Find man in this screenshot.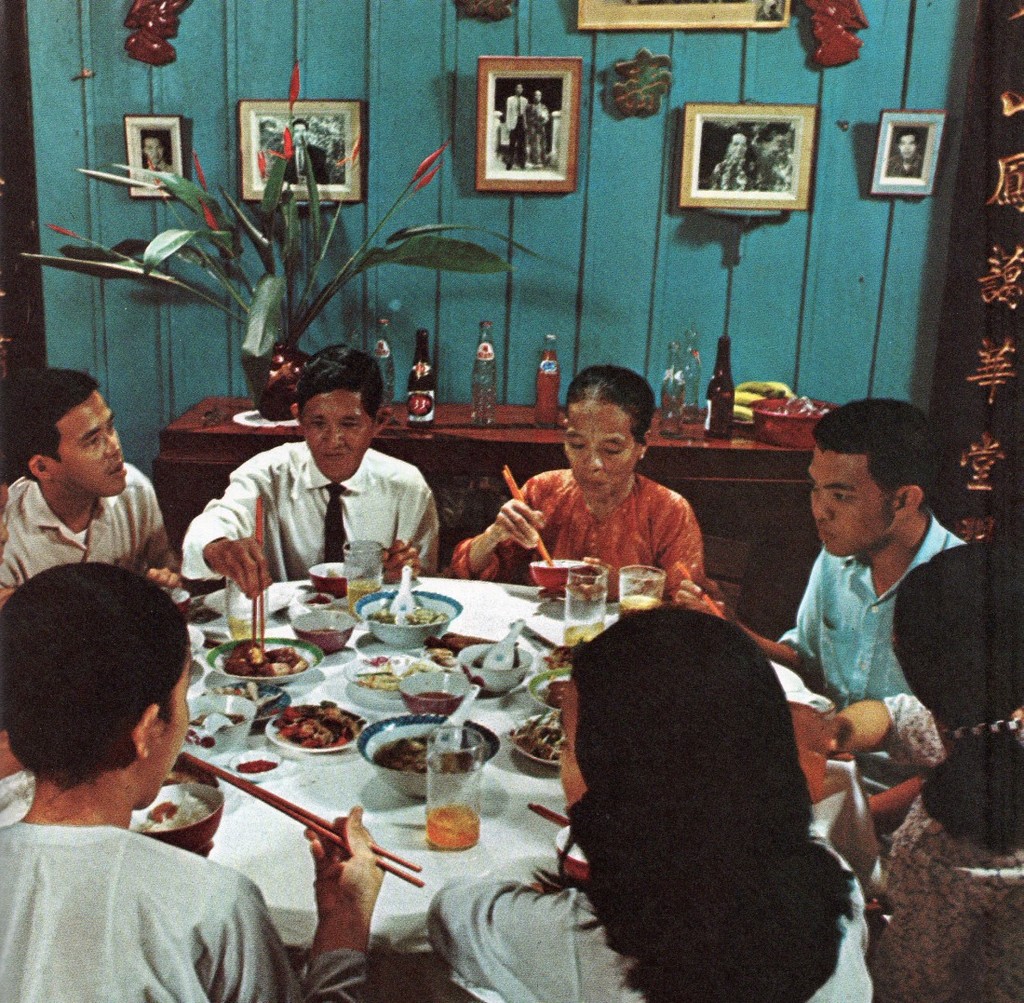
The bounding box for man is 0 358 185 610.
